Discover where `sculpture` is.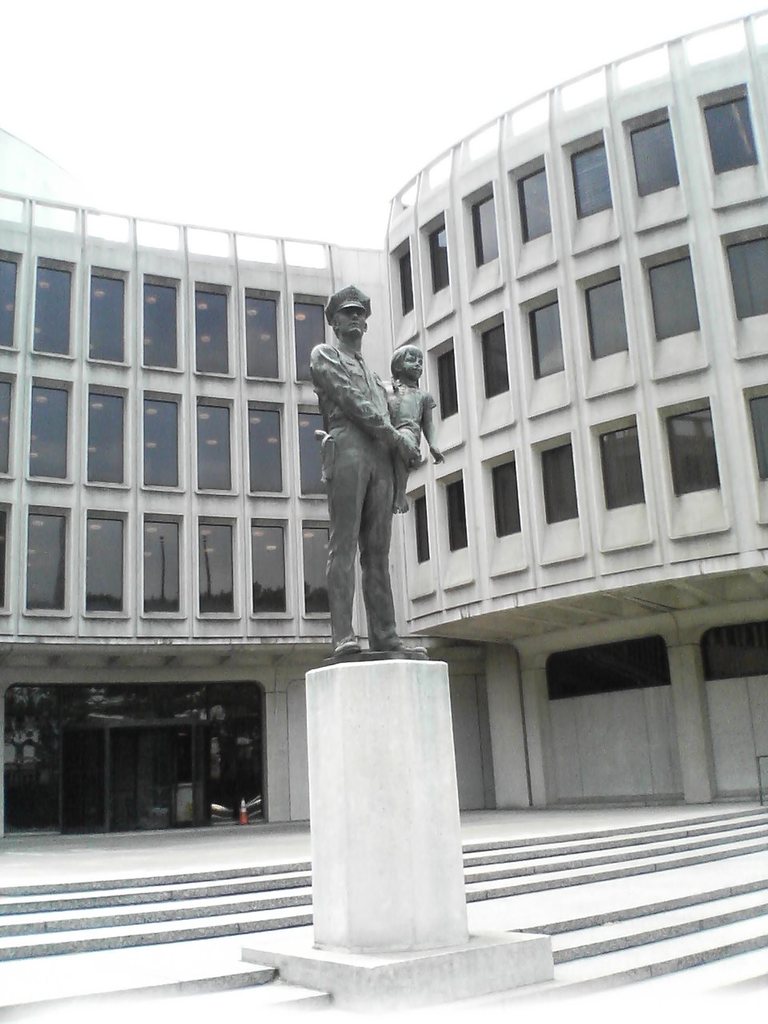
Discovered at 306/286/454/666.
